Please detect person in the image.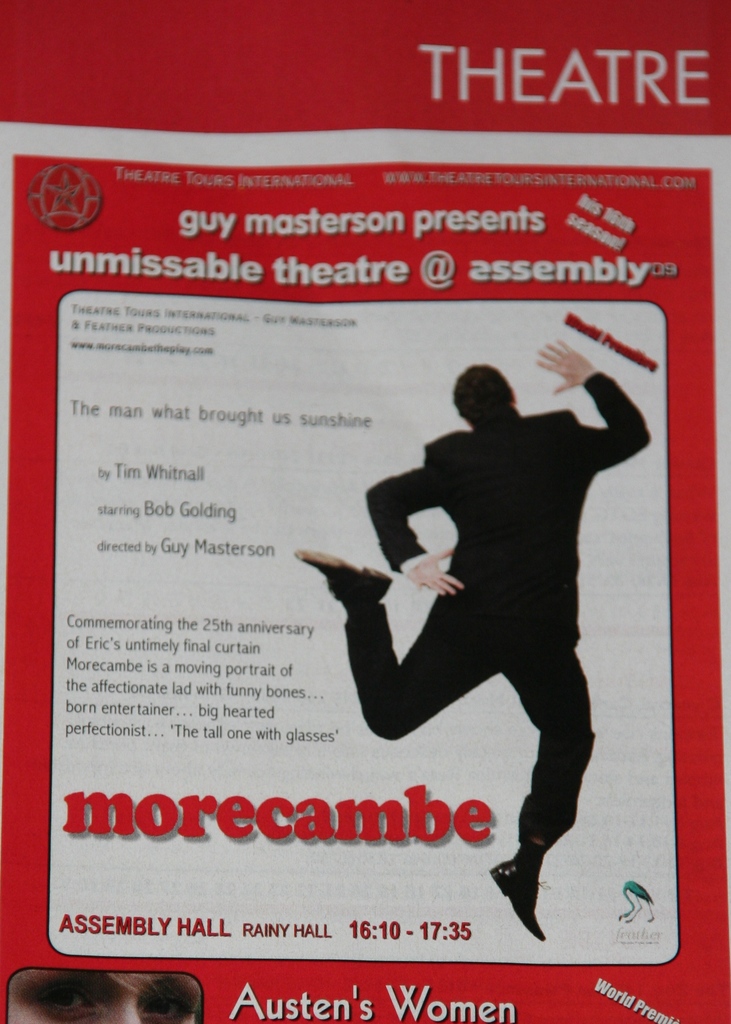
pyautogui.locateOnScreen(8, 973, 202, 1023).
